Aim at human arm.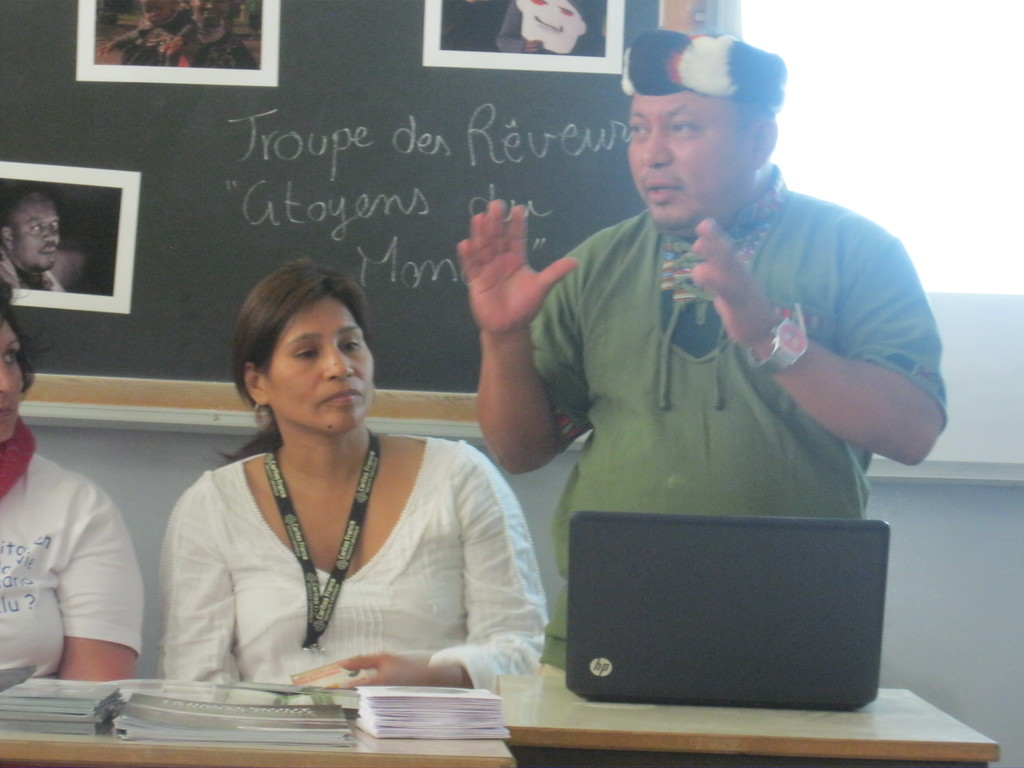
Aimed at box=[159, 475, 245, 684].
